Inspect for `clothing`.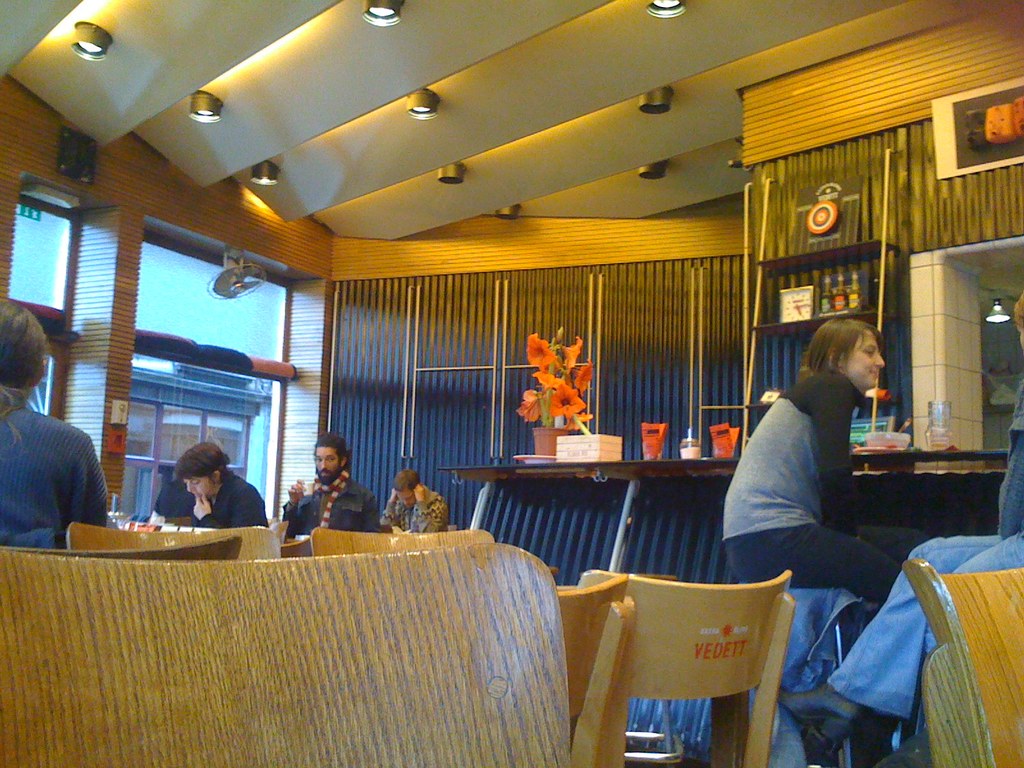
Inspection: select_region(713, 372, 898, 609).
